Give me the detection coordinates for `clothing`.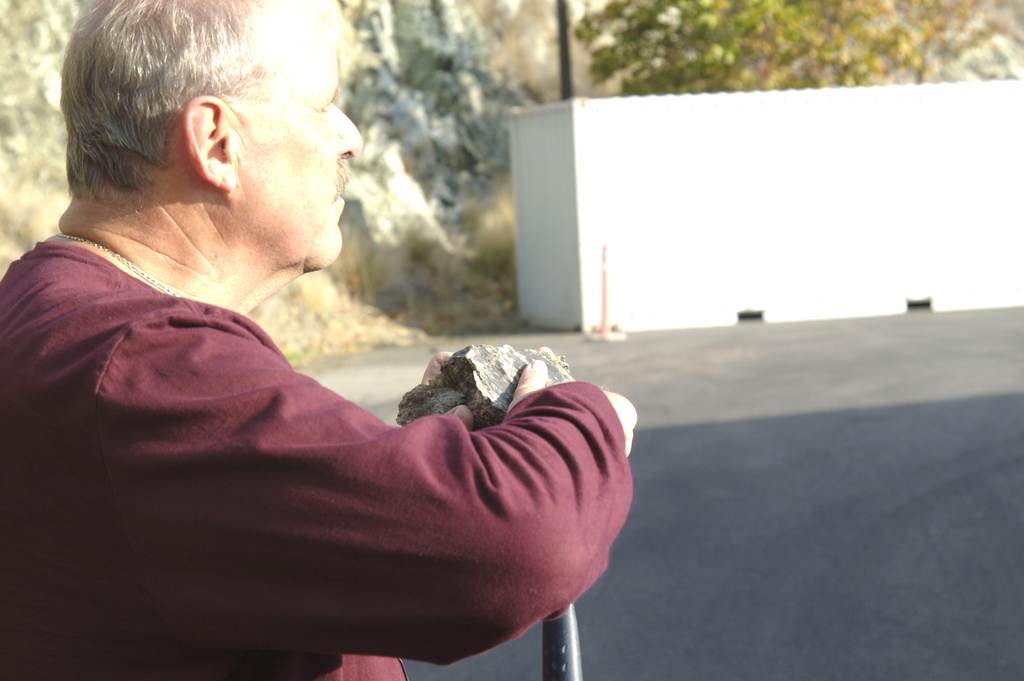
0,238,636,680.
